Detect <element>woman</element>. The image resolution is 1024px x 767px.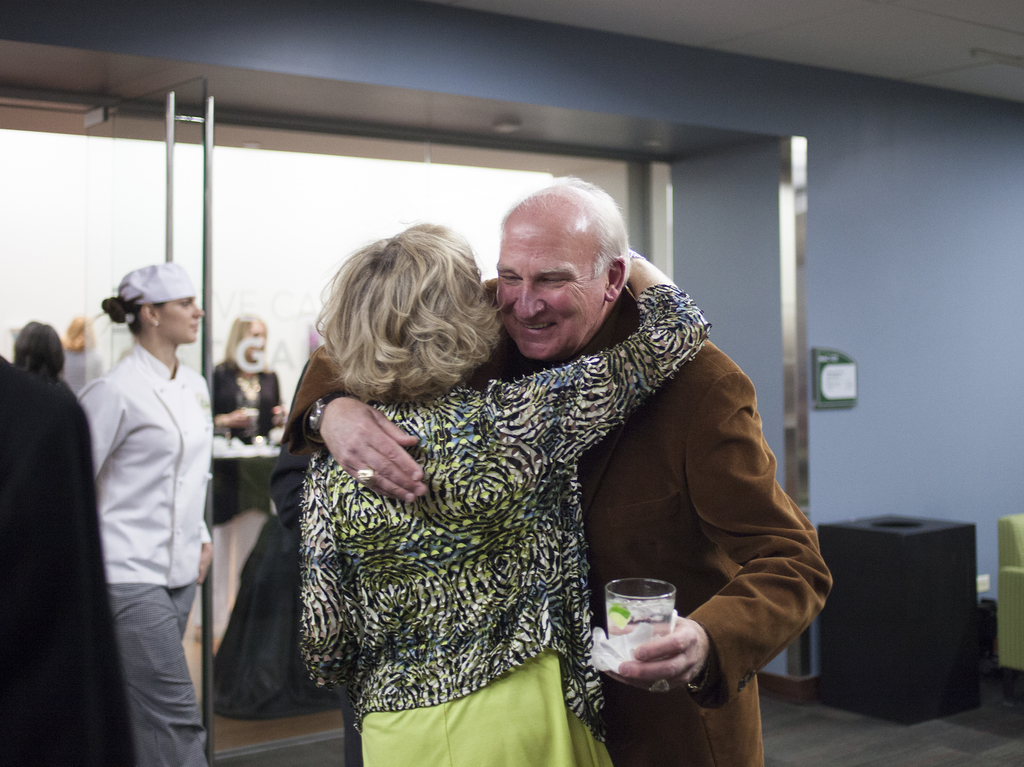
79/272/209/766.
